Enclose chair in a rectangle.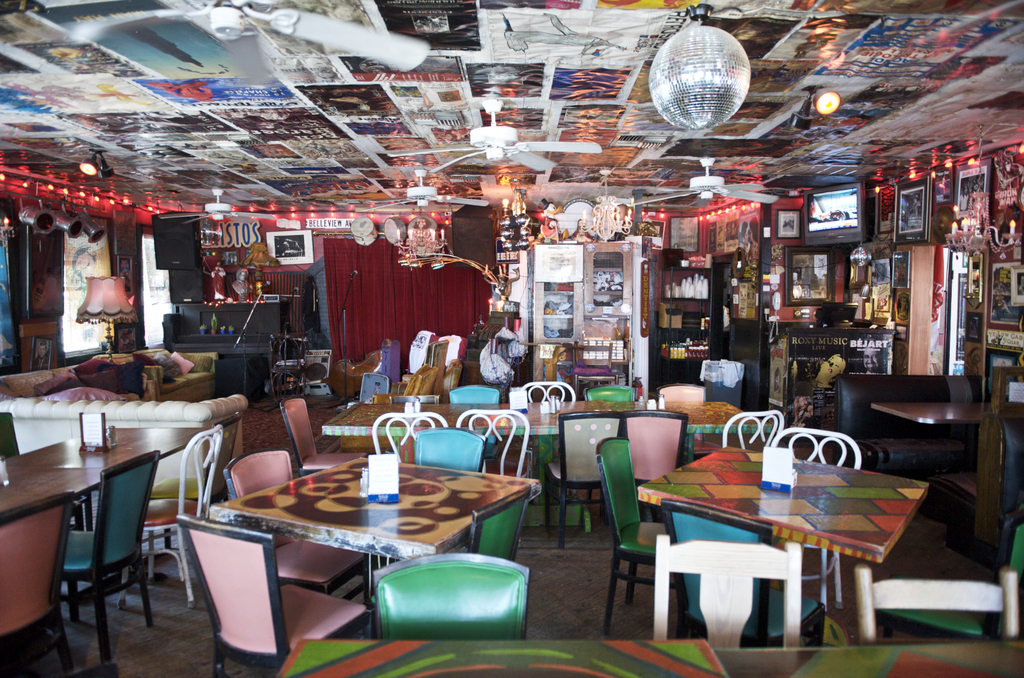
detection(0, 410, 25, 458).
